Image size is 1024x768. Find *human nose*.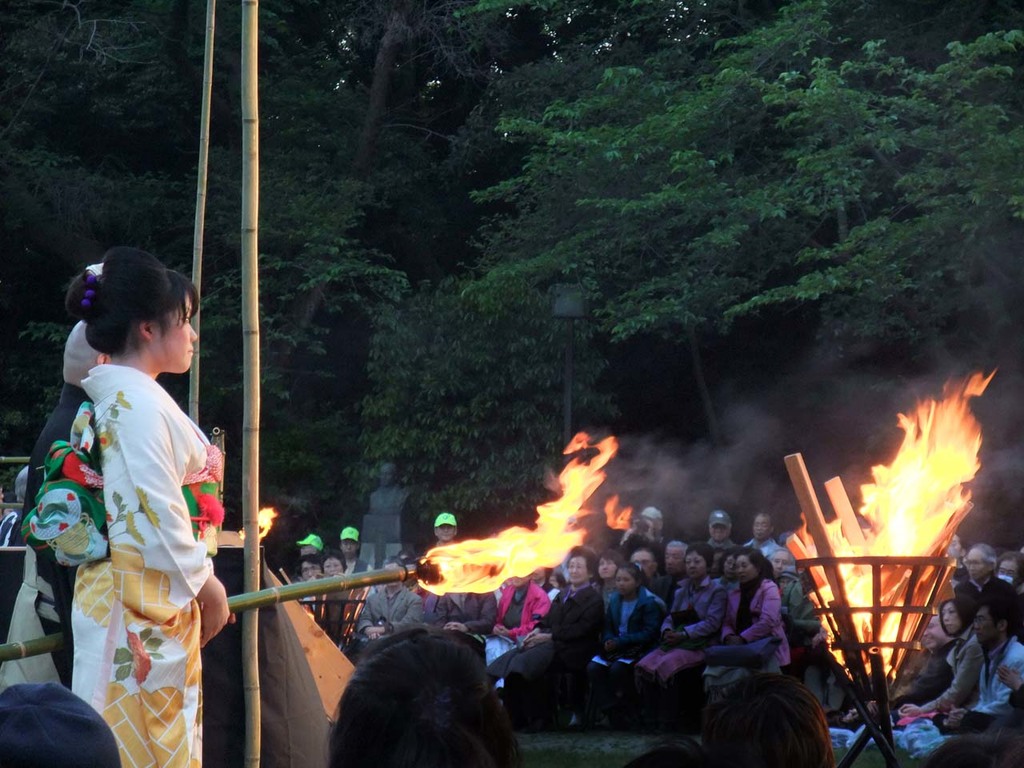
region(187, 322, 195, 338).
